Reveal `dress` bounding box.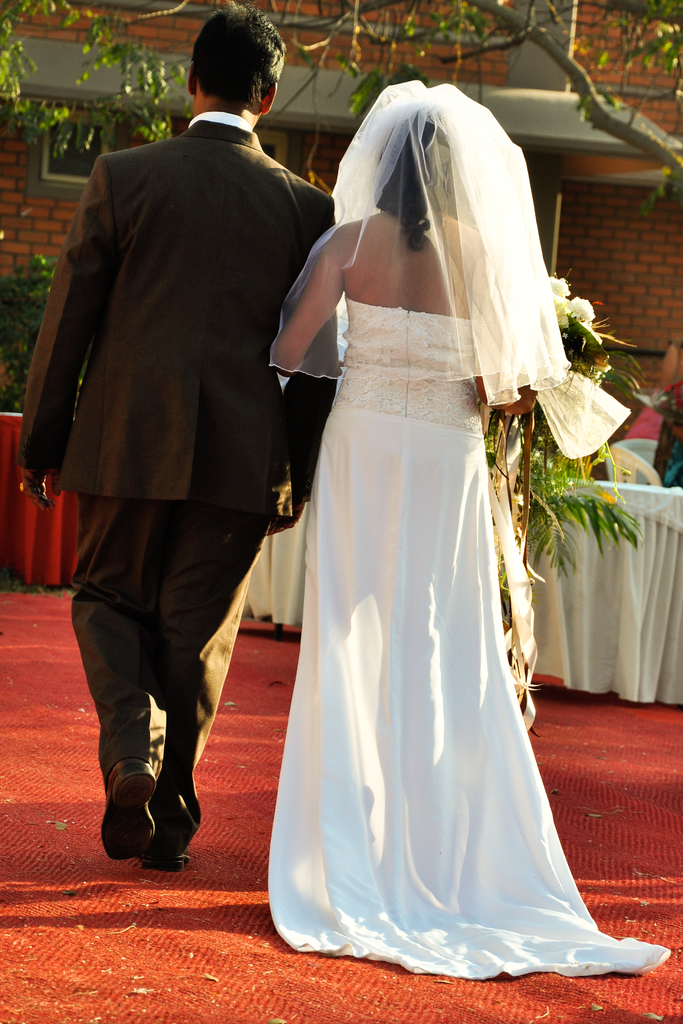
Revealed: 270,297,670,979.
